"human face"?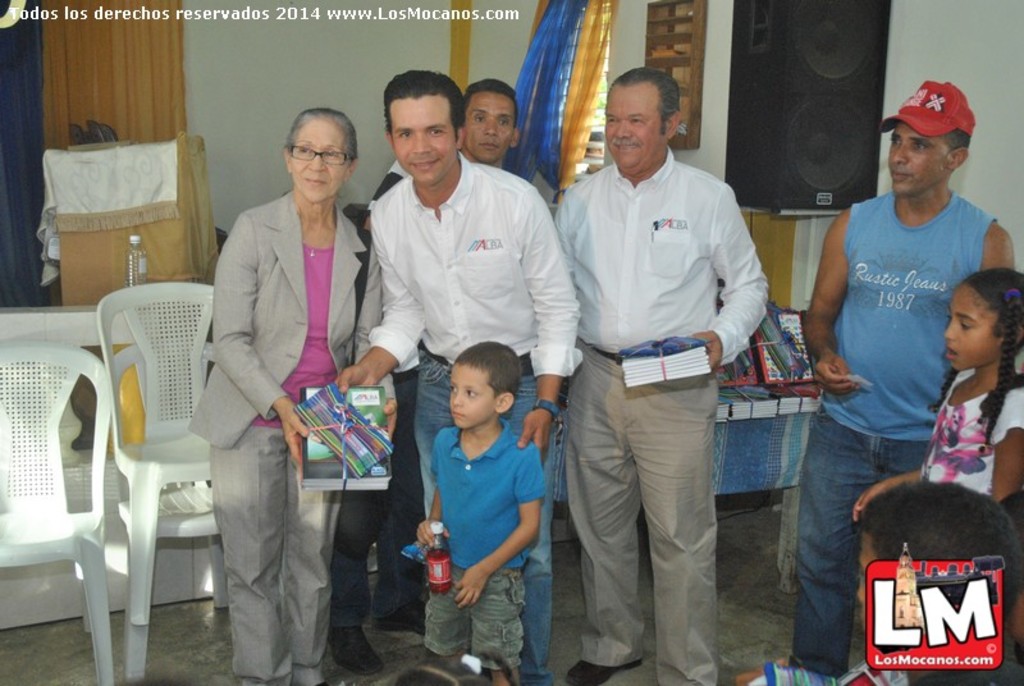
rect(292, 122, 347, 203)
